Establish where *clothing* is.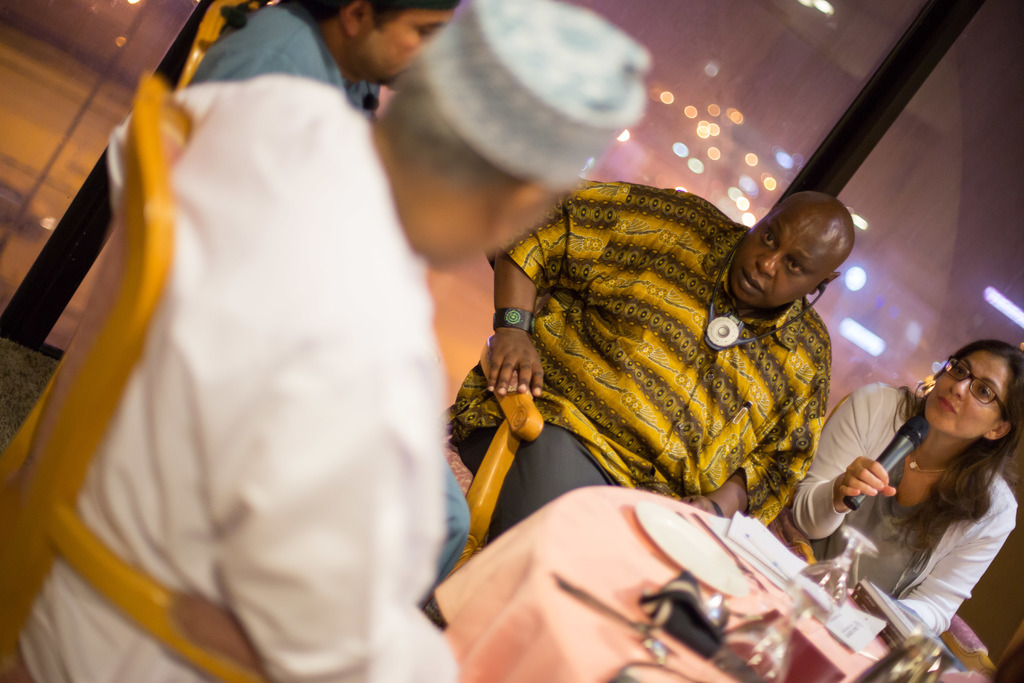
Established at (0, 74, 439, 682).
